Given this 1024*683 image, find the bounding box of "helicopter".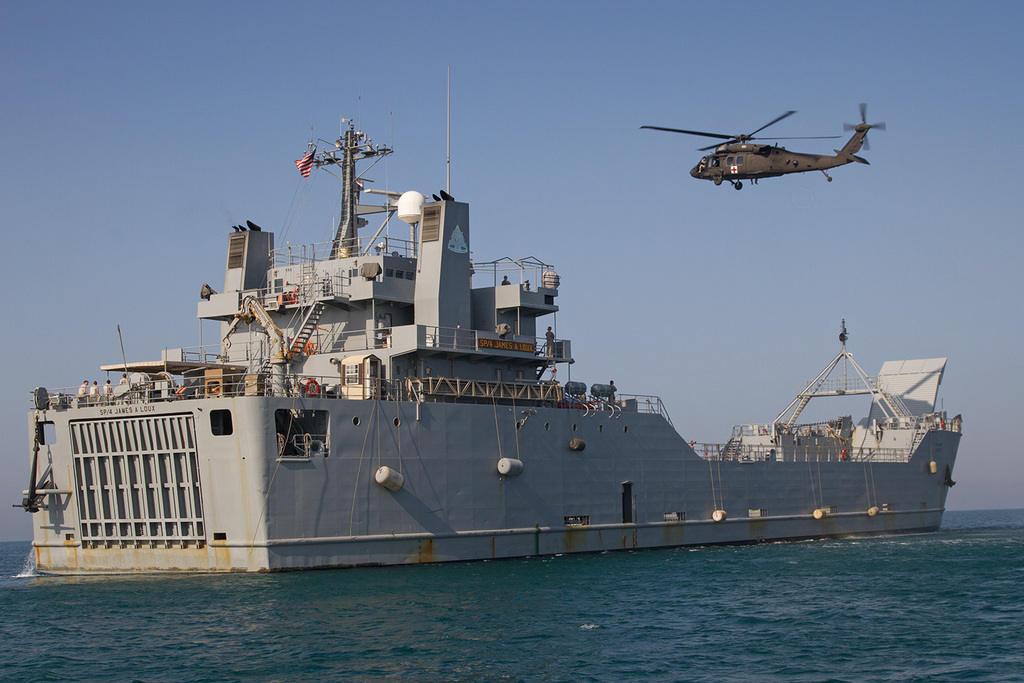
636,95,895,196.
